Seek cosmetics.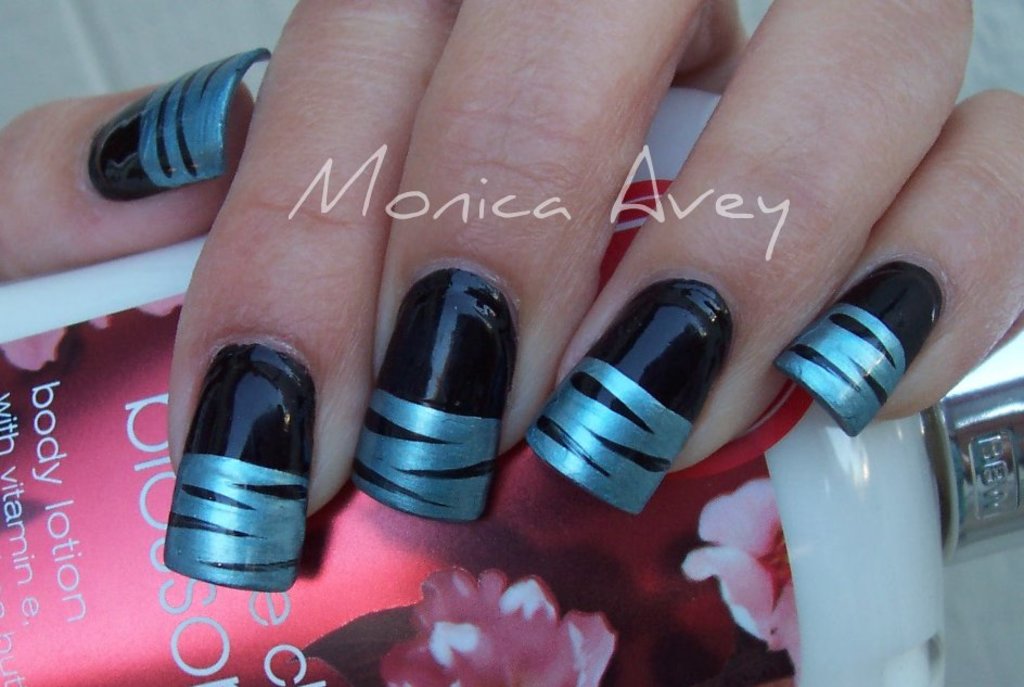
region(512, 253, 761, 516).
